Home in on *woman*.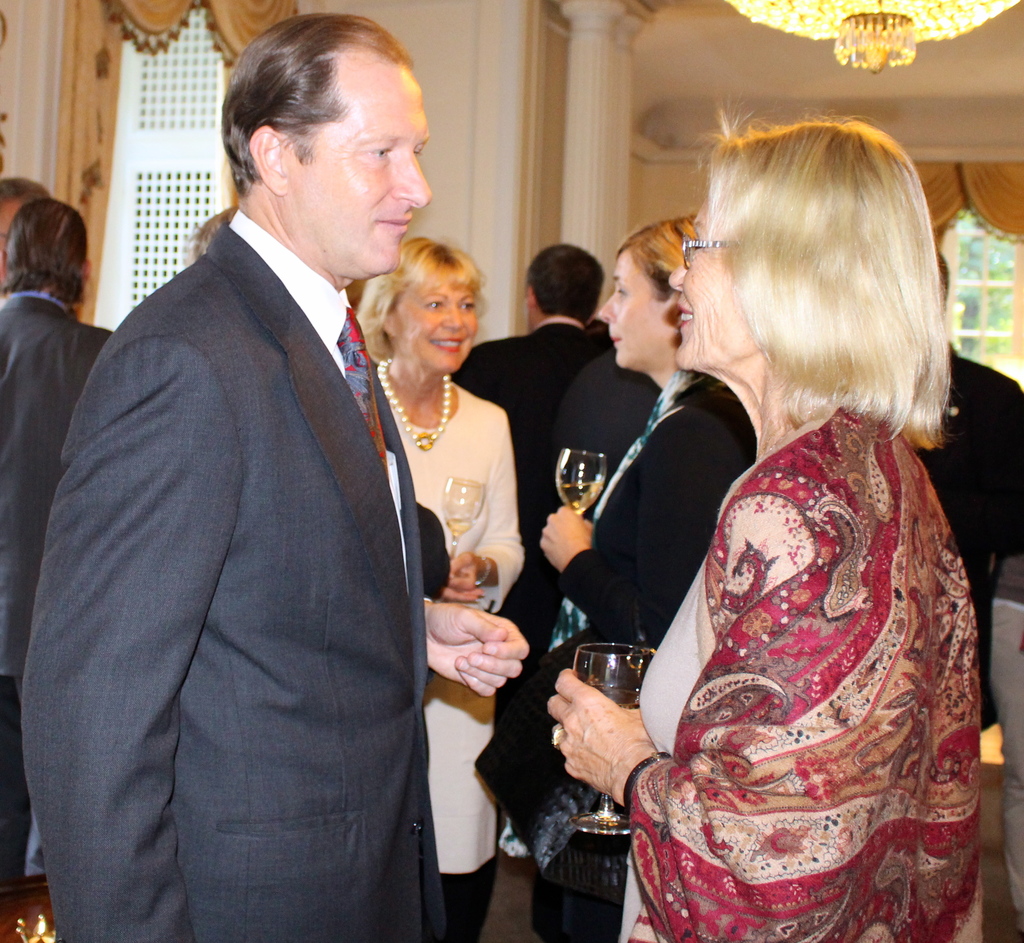
Homed in at [left=588, top=108, right=988, bottom=942].
